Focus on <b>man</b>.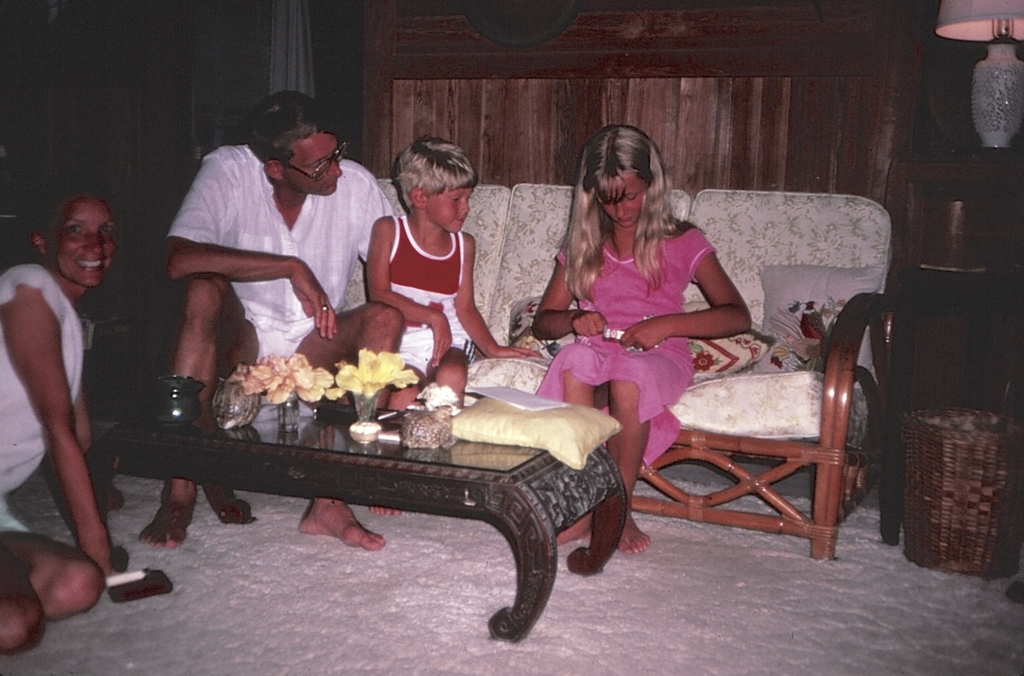
Focused at [154,88,407,567].
